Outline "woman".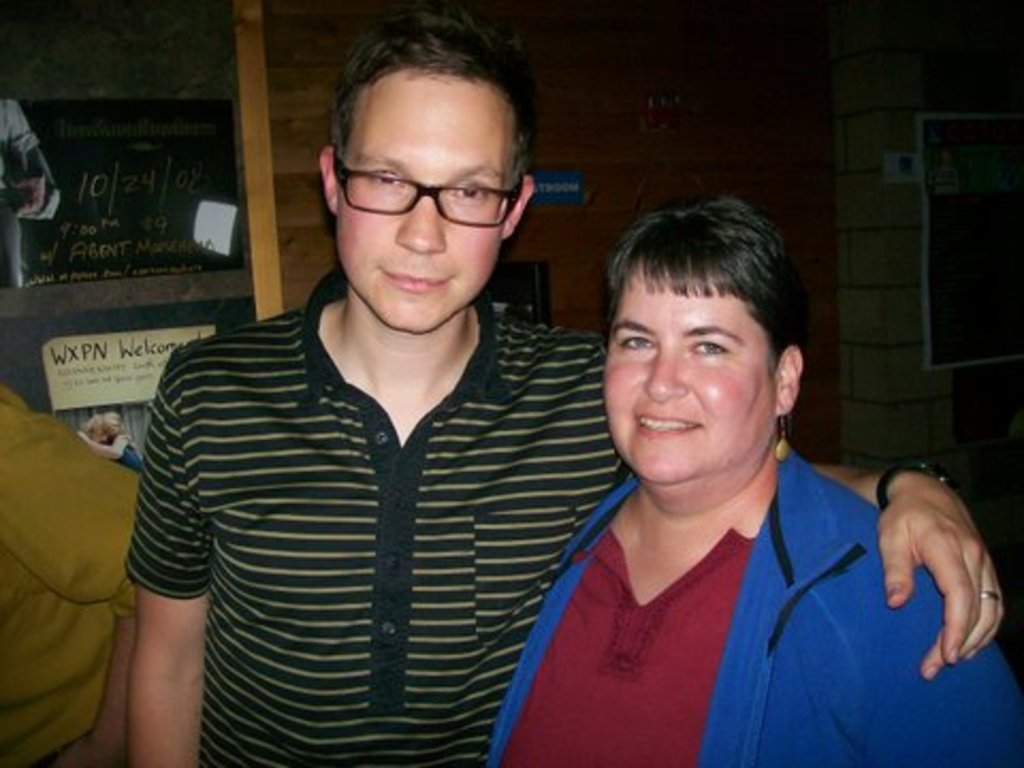
Outline: box=[459, 183, 1001, 759].
